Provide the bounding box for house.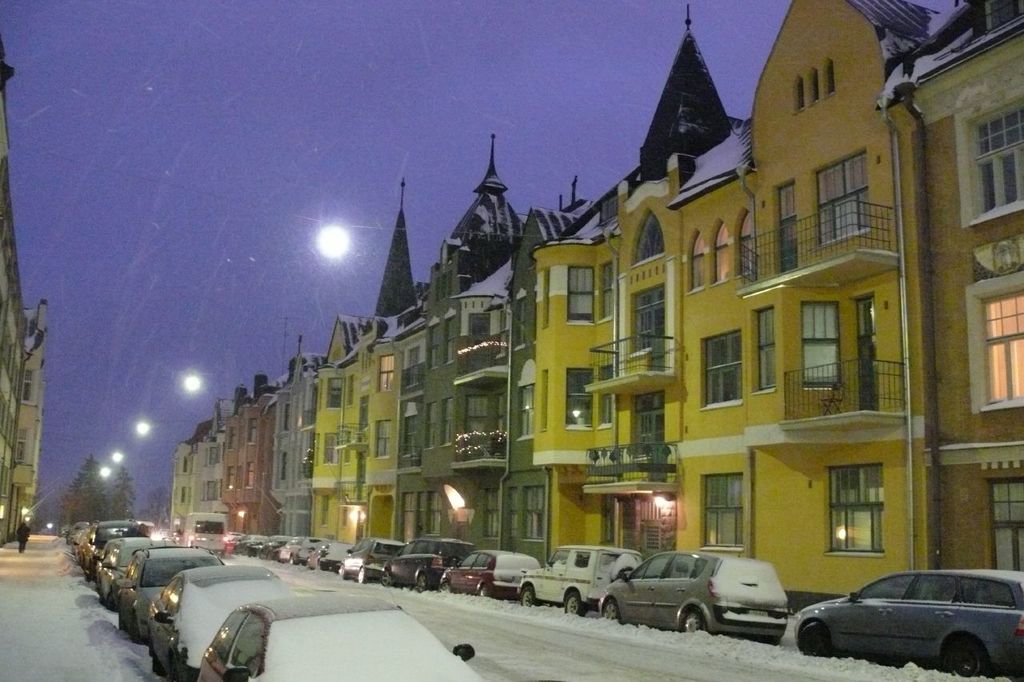
(0, 34, 46, 548).
